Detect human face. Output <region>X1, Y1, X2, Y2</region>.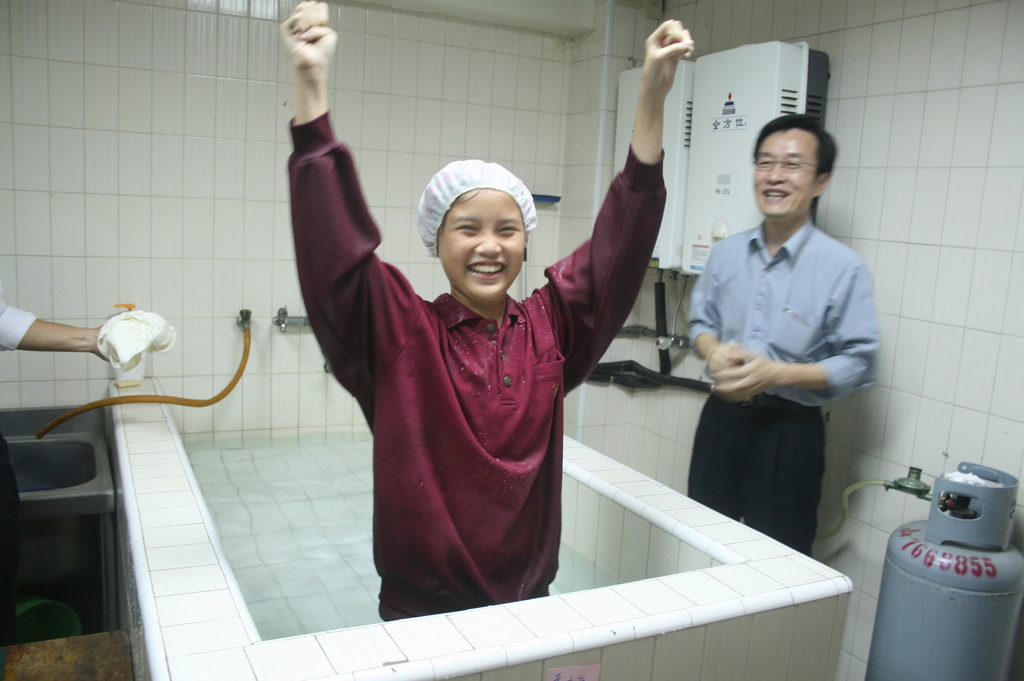
<region>431, 182, 531, 300</region>.
